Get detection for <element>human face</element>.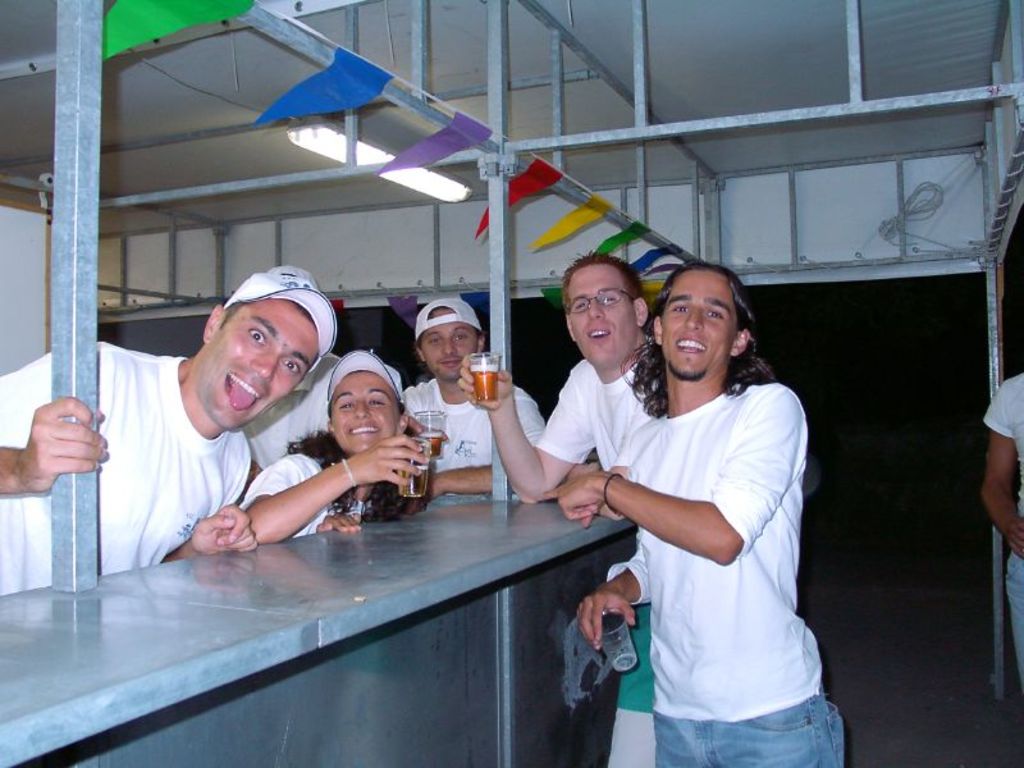
Detection: select_region(196, 297, 317, 430).
